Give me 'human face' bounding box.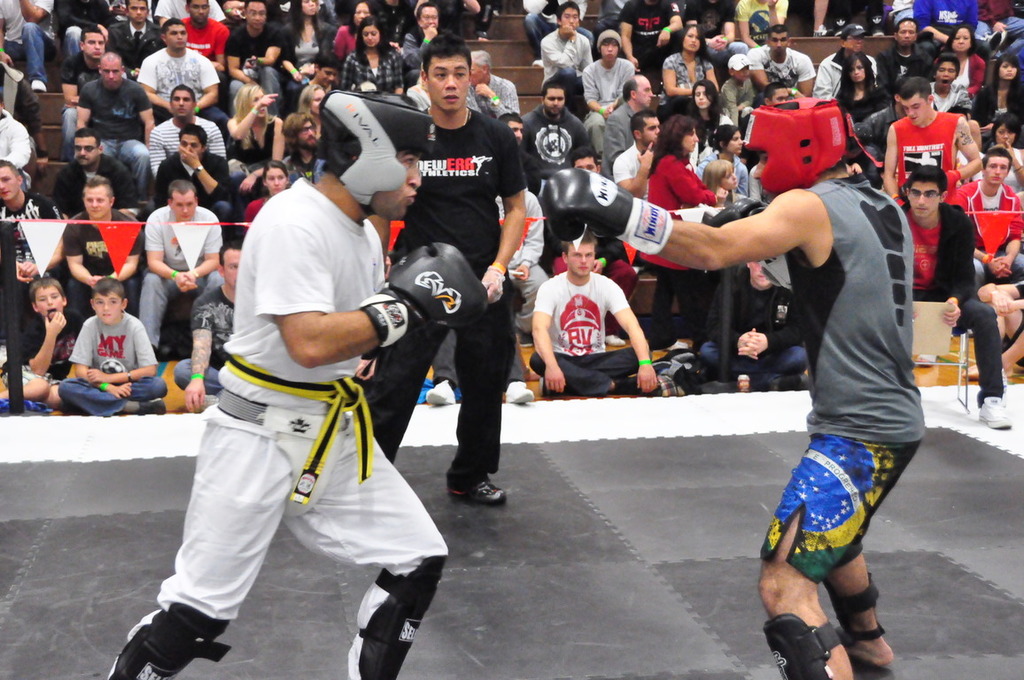
bbox=(725, 132, 740, 156).
